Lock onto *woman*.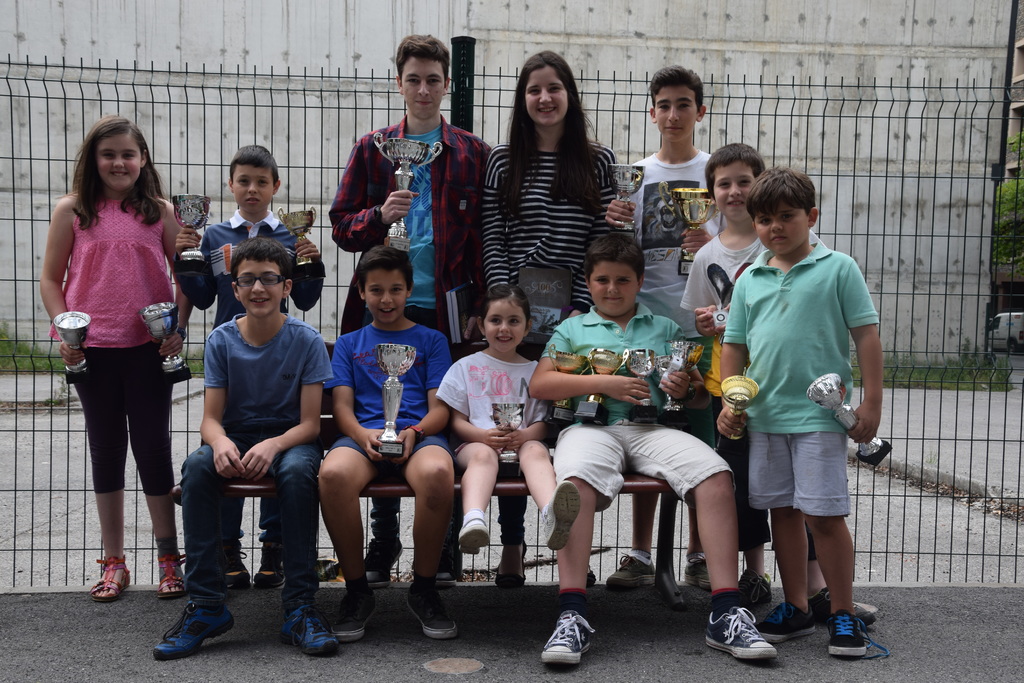
Locked: crop(479, 47, 620, 588).
